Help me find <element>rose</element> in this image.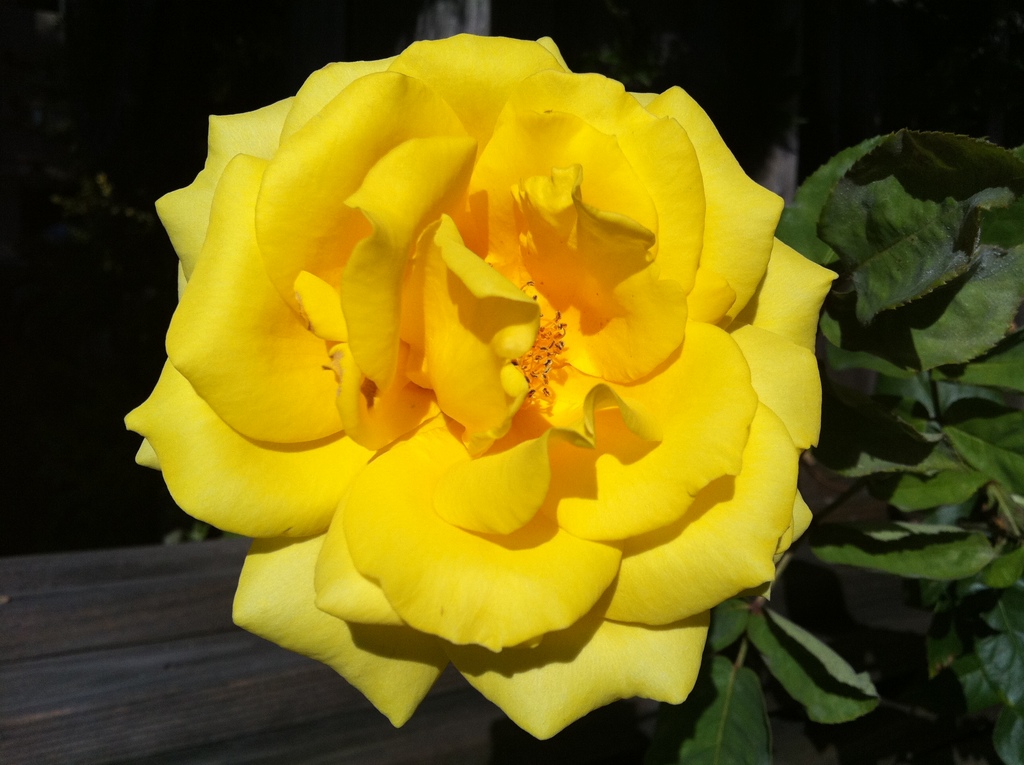
Found it: region(124, 37, 842, 745).
